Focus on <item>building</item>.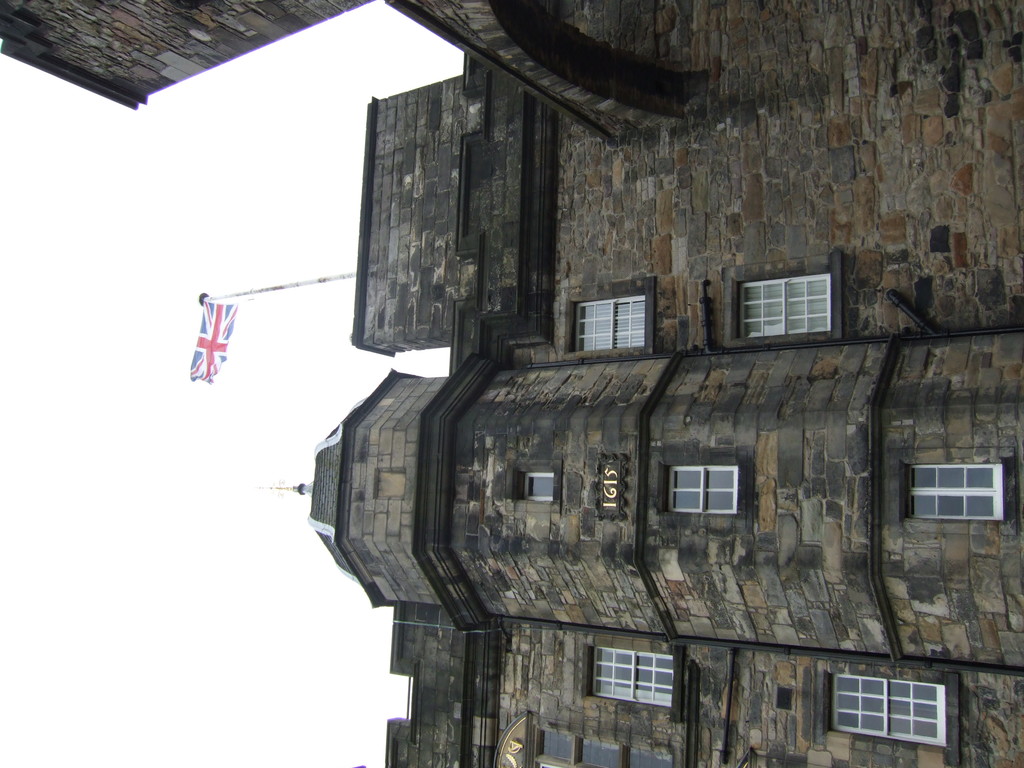
Focused at bbox=[0, 0, 1023, 767].
